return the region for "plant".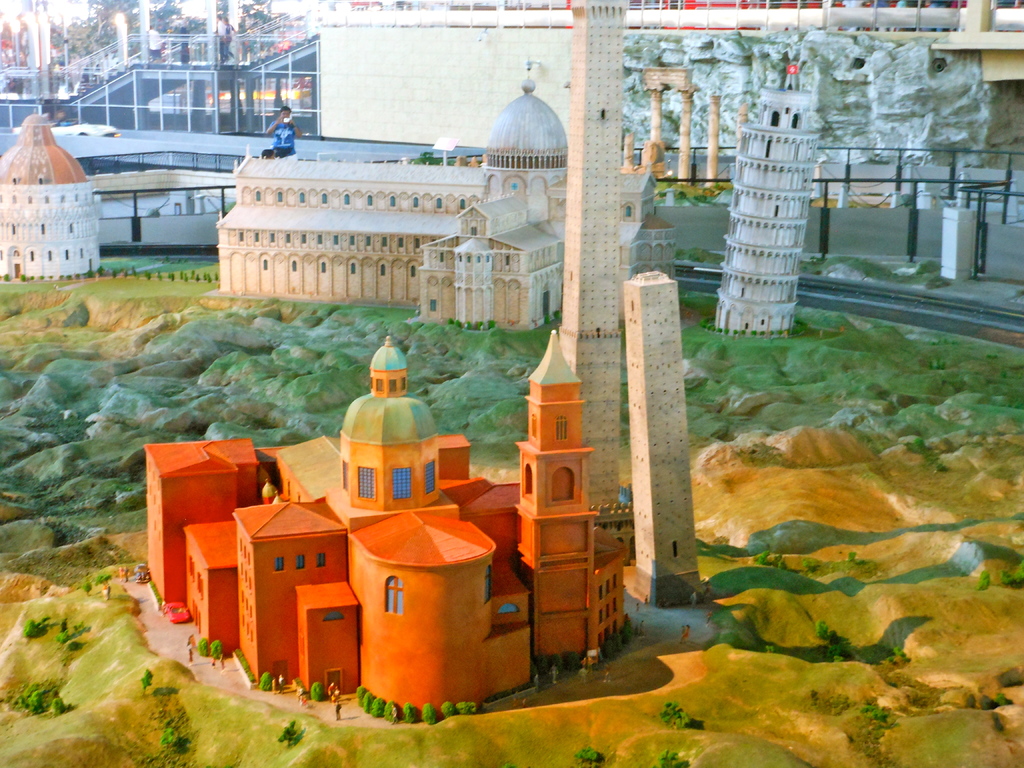
(x1=969, y1=570, x2=996, y2=589).
